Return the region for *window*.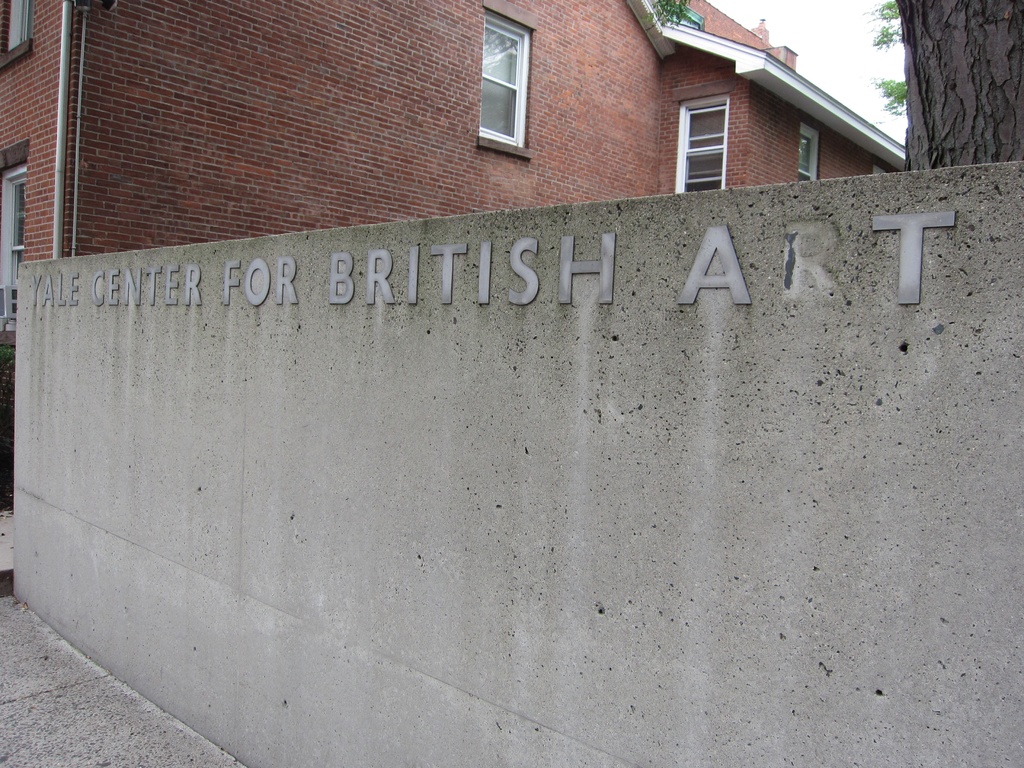
(x1=465, y1=14, x2=543, y2=143).
